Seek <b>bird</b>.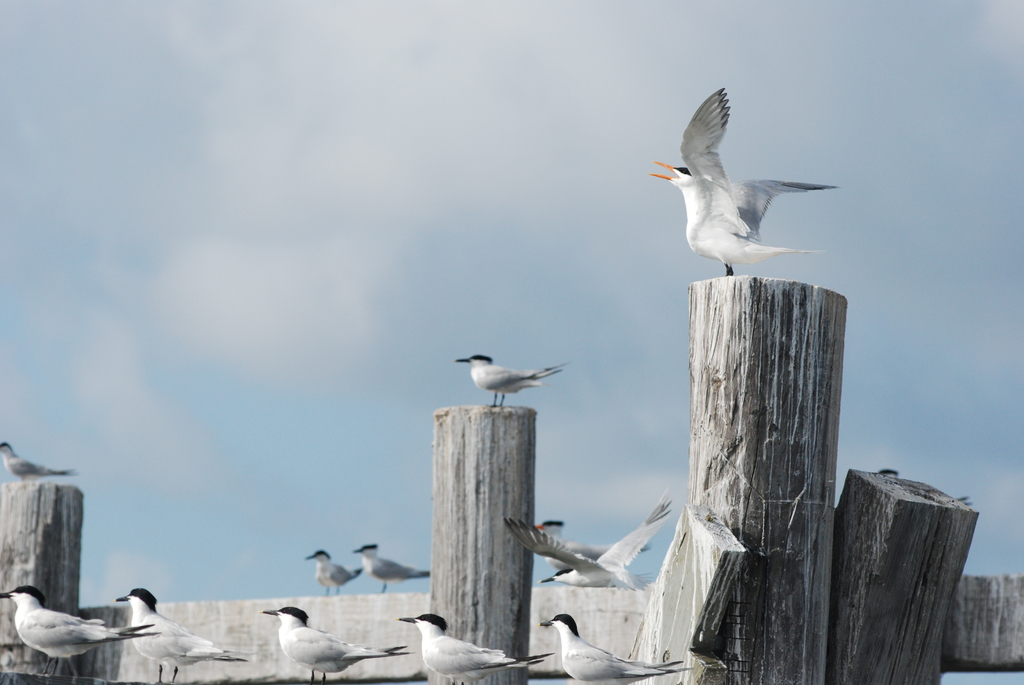
(left=495, top=505, right=682, bottom=592).
